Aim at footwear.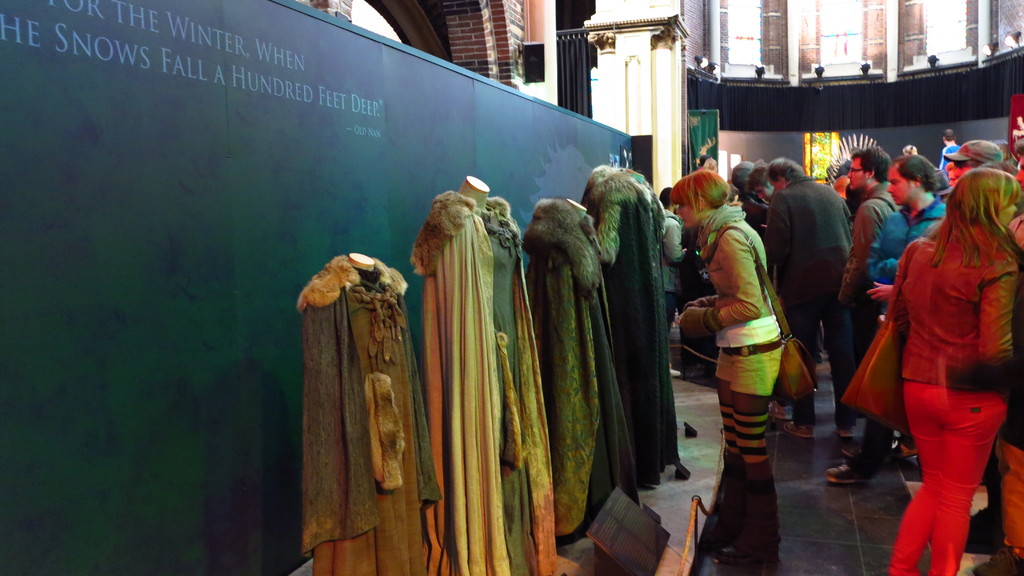
Aimed at locate(842, 440, 868, 461).
